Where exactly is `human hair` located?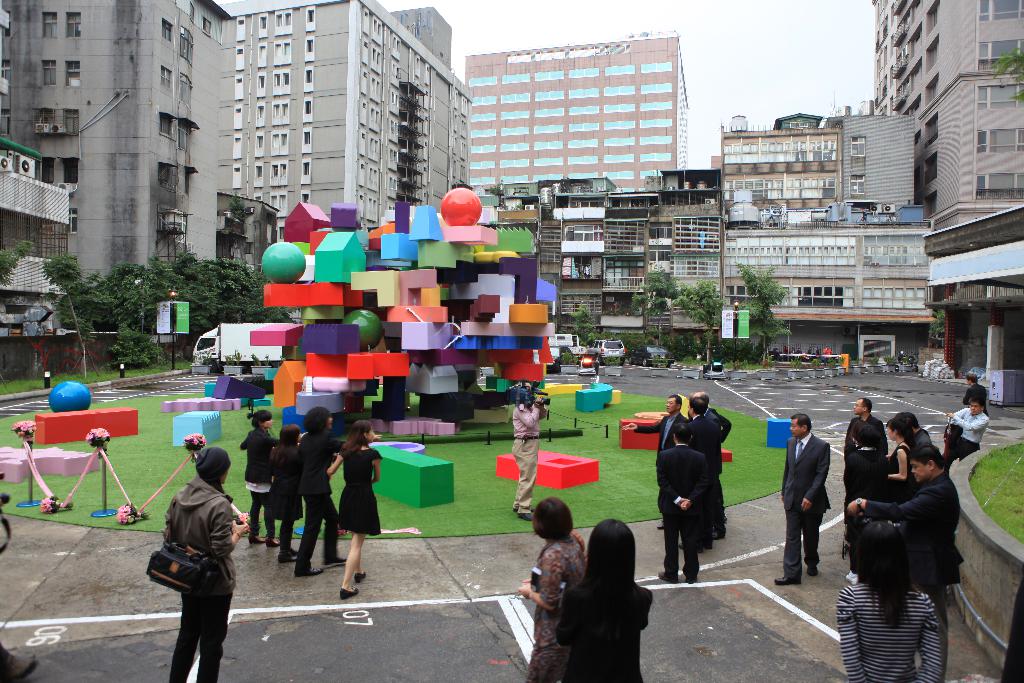
Its bounding box is <box>280,424,298,443</box>.
